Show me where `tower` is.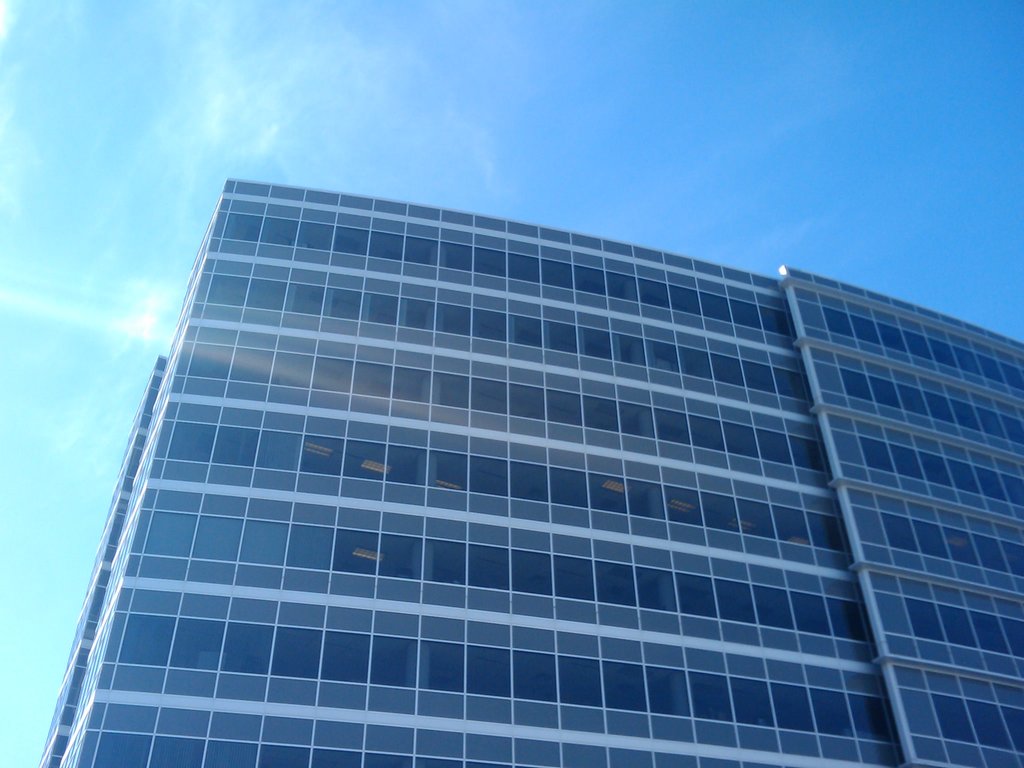
`tower` is at l=39, t=180, r=1023, b=767.
